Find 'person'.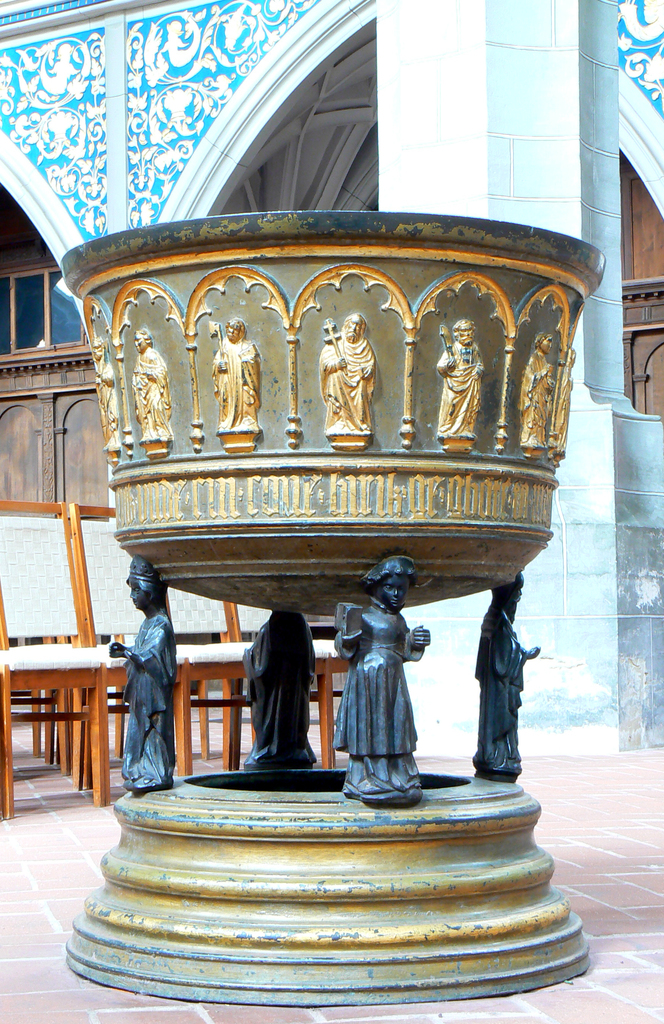
bbox(93, 336, 129, 451).
